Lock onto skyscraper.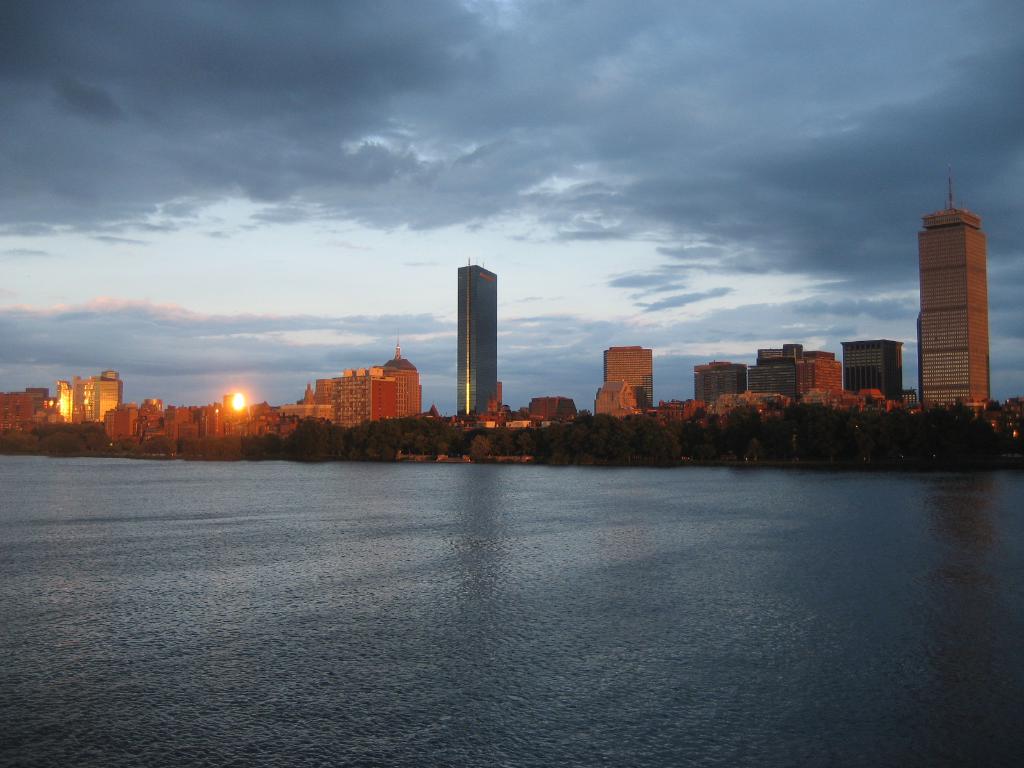
Locked: {"left": 384, "top": 340, "right": 420, "bottom": 416}.
